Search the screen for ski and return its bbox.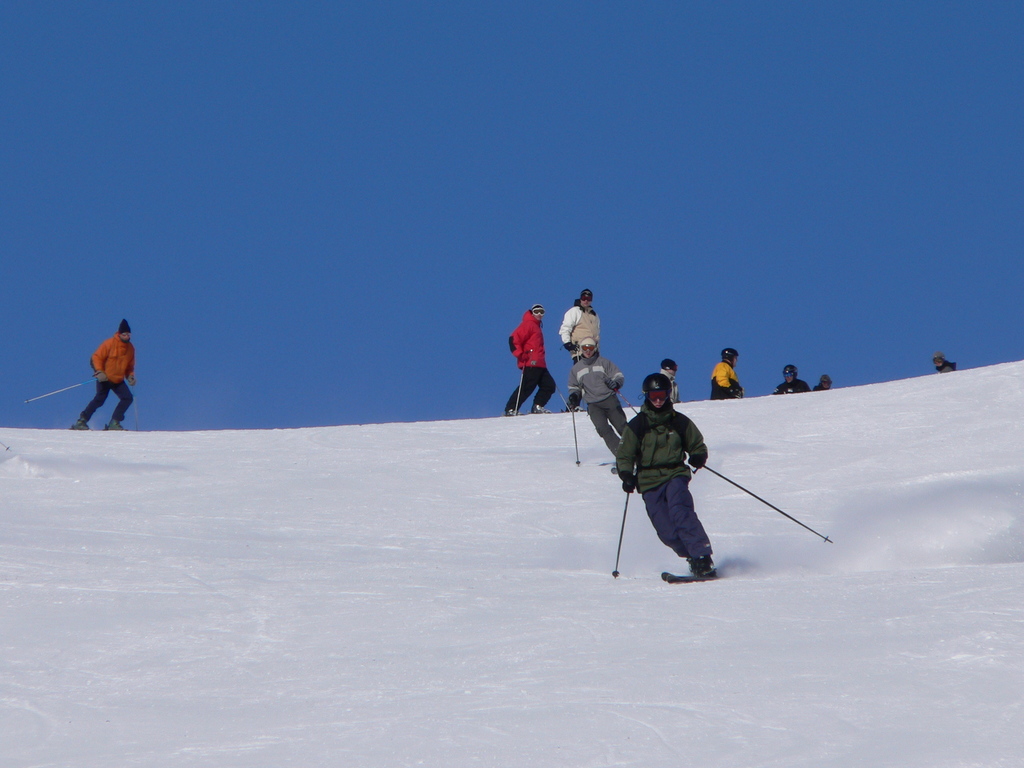
Found: {"left": 659, "top": 570, "right": 716, "bottom": 588}.
